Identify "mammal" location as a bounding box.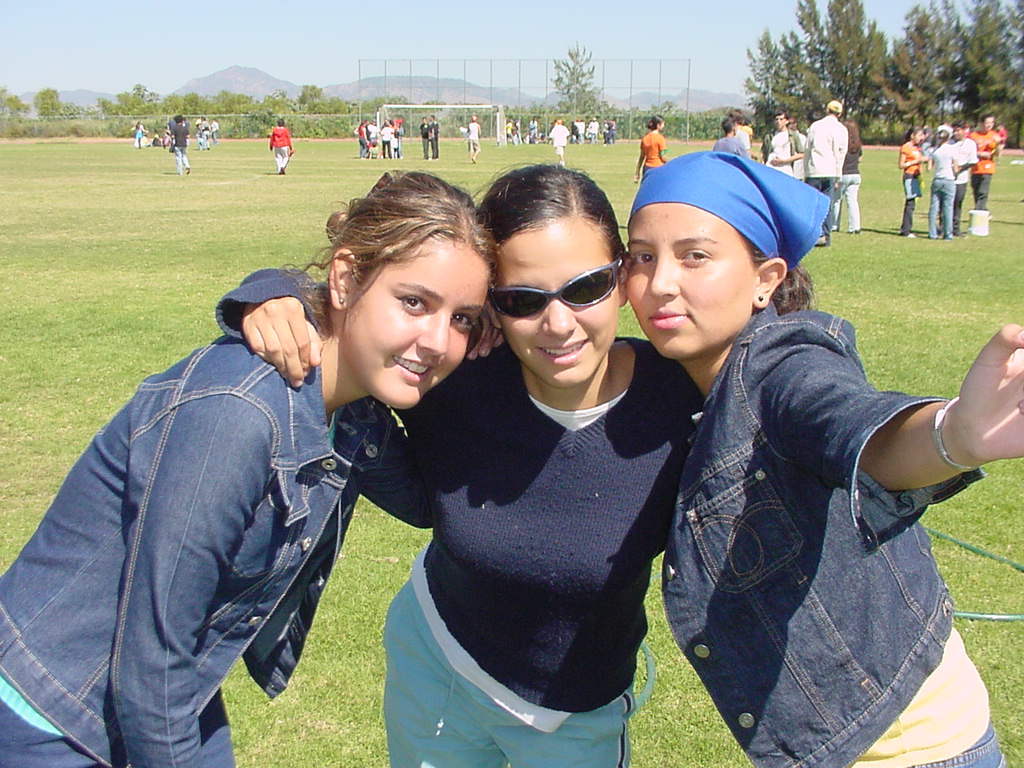
bbox(0, 169, 501, 767).
